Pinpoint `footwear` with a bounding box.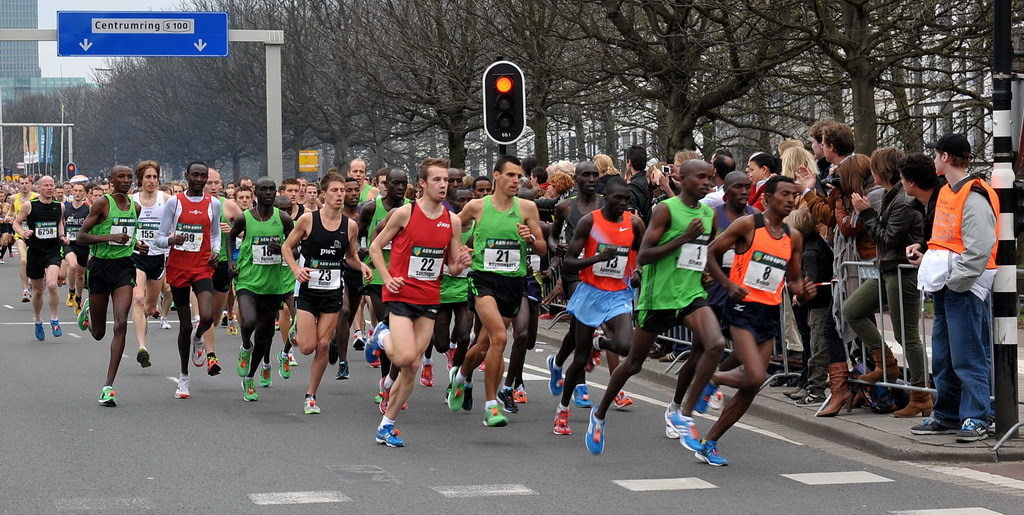
[336, 359, 351, 385].
